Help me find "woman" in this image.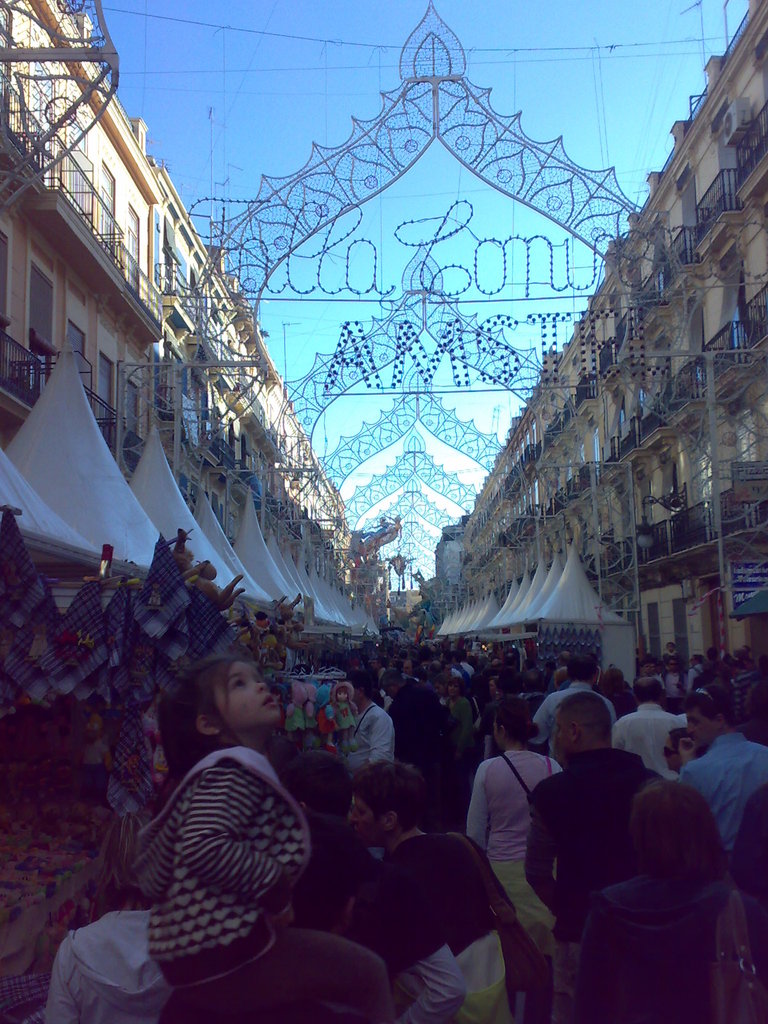
Found it: 577, 777, 767, 1023.
